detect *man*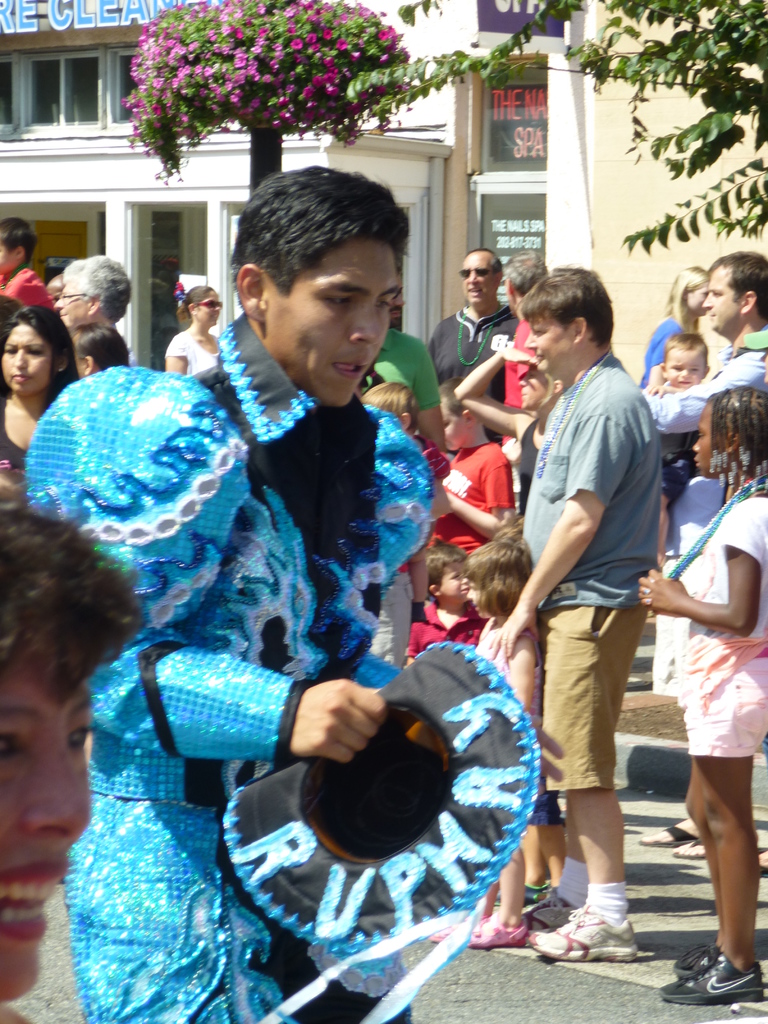
detection(639, 252, 767, 863)
